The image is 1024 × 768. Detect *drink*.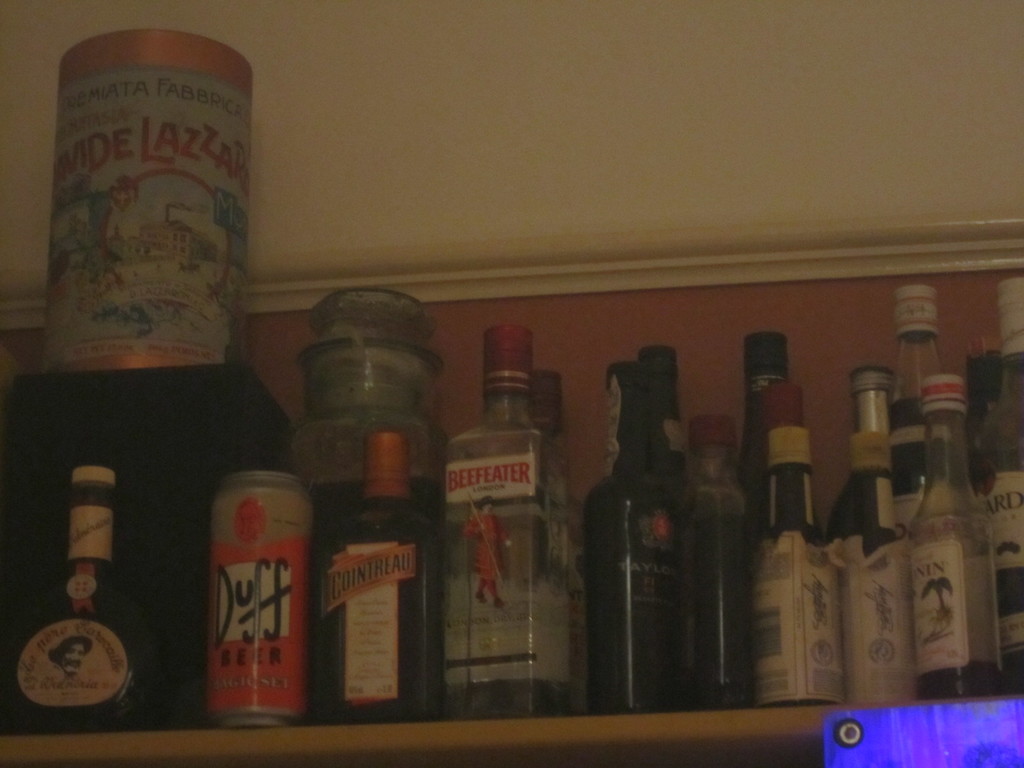
Detection: x1=446 y1=328 x2=572 y2=721.
